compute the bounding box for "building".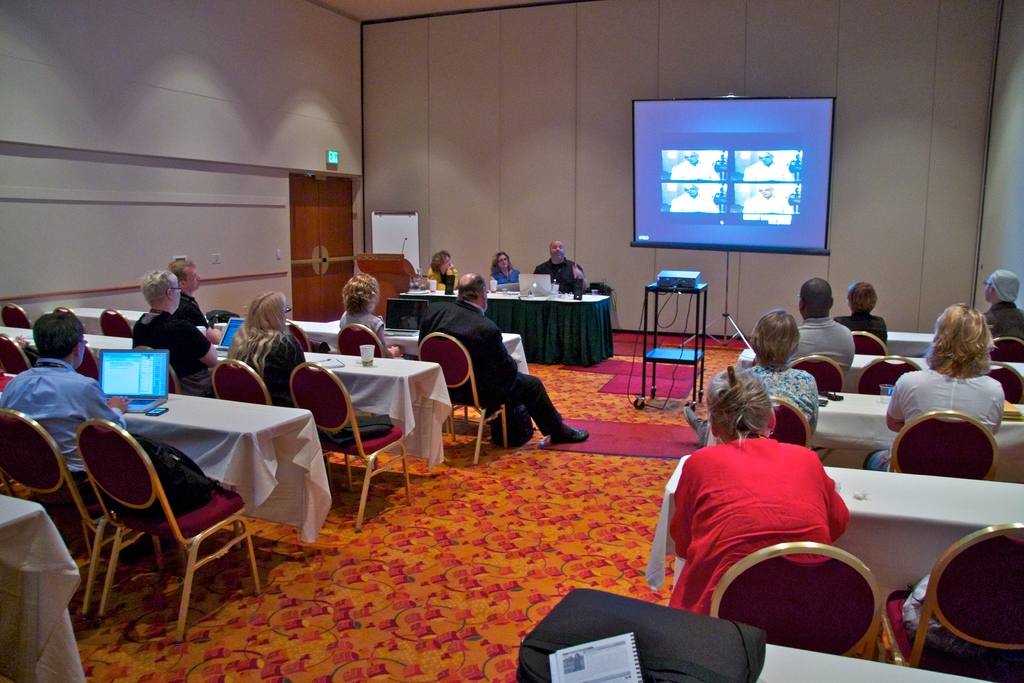
bbox=[0, 0, 1023, 682].
